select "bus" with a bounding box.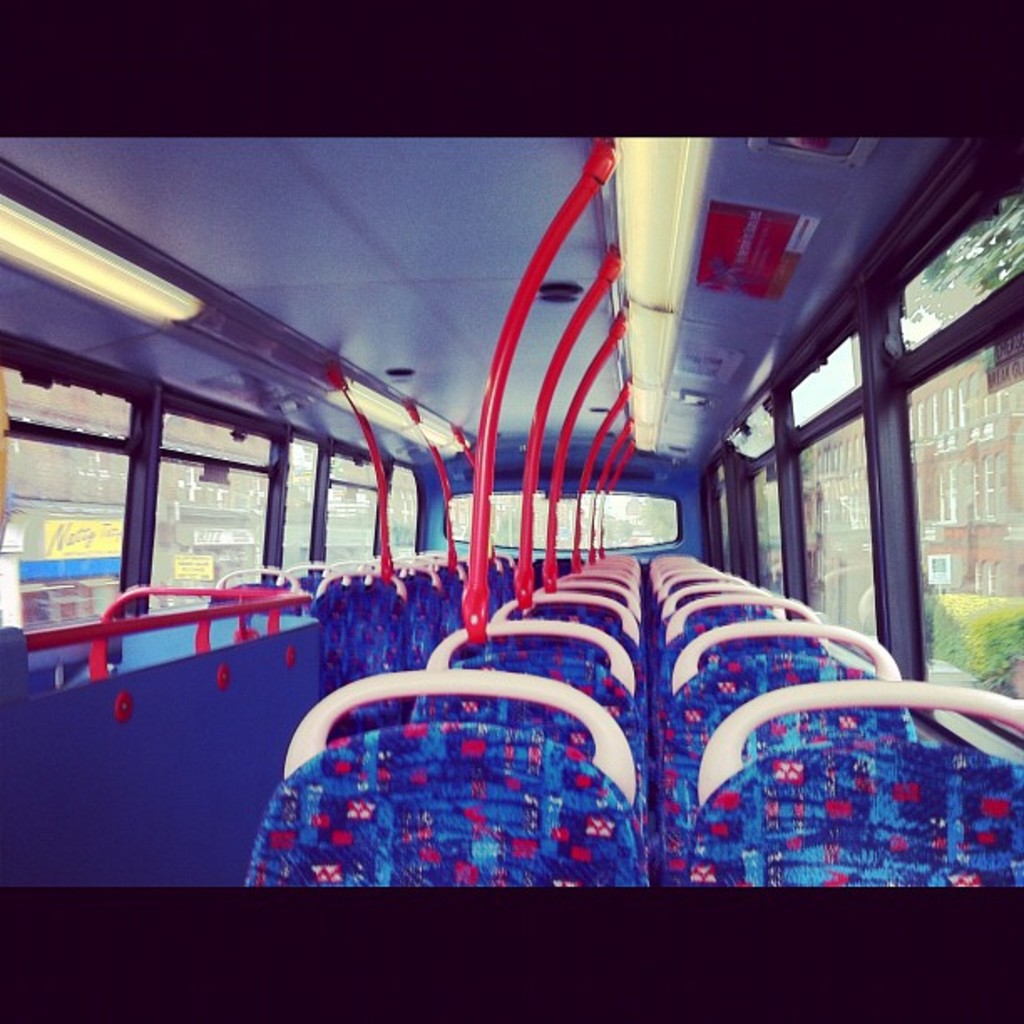
l=0, t=131, r=1021, b=885.
